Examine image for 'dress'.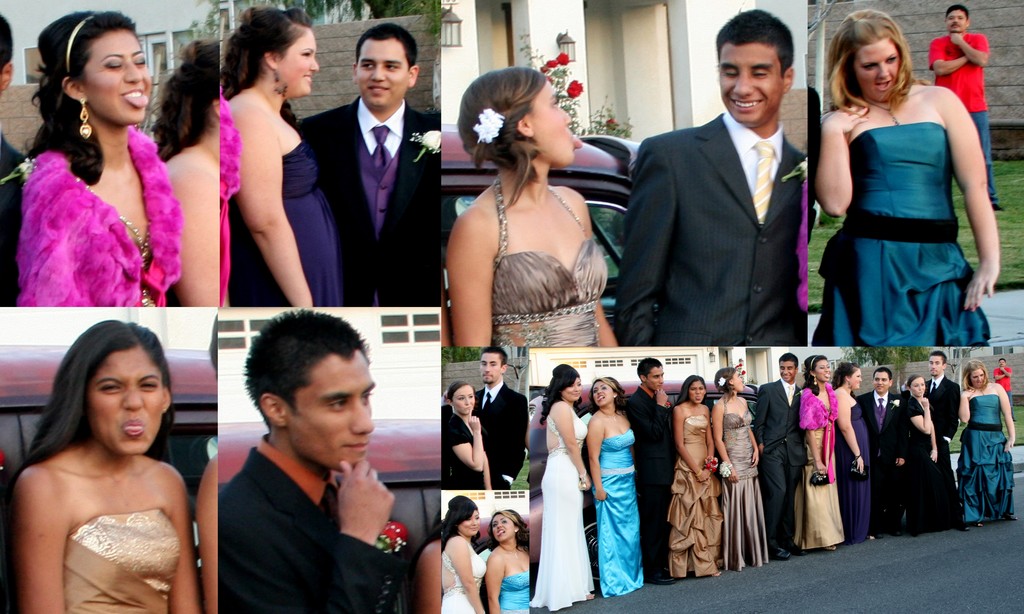
Examination result: l=492, t=180, r=607, b=349.
